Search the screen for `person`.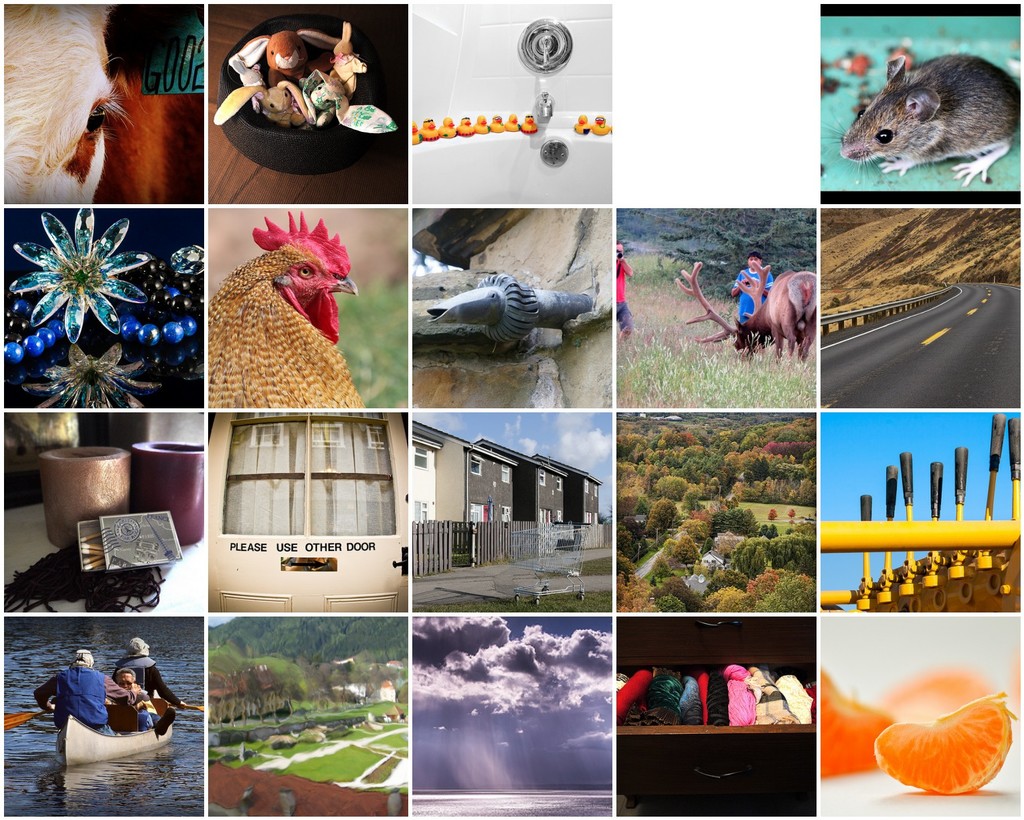
Found at <region>719, 249, 776, 319</region>.
